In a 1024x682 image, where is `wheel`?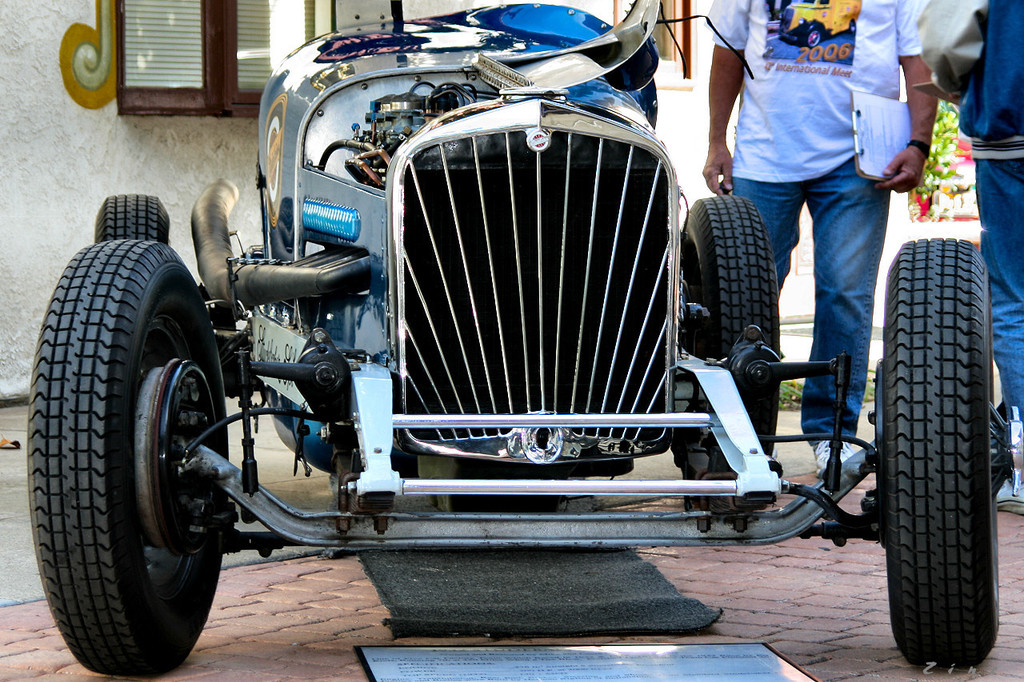
(x1=23, y1=241, x2=230, y2=673).
